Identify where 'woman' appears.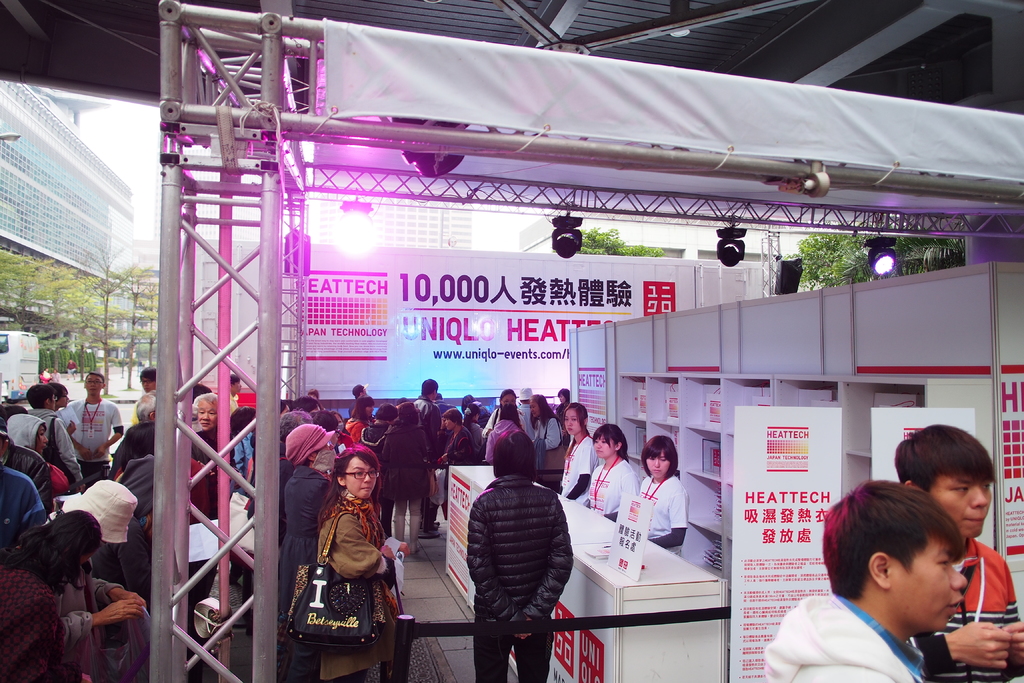
Appears at [361, 400, 401, 539].
